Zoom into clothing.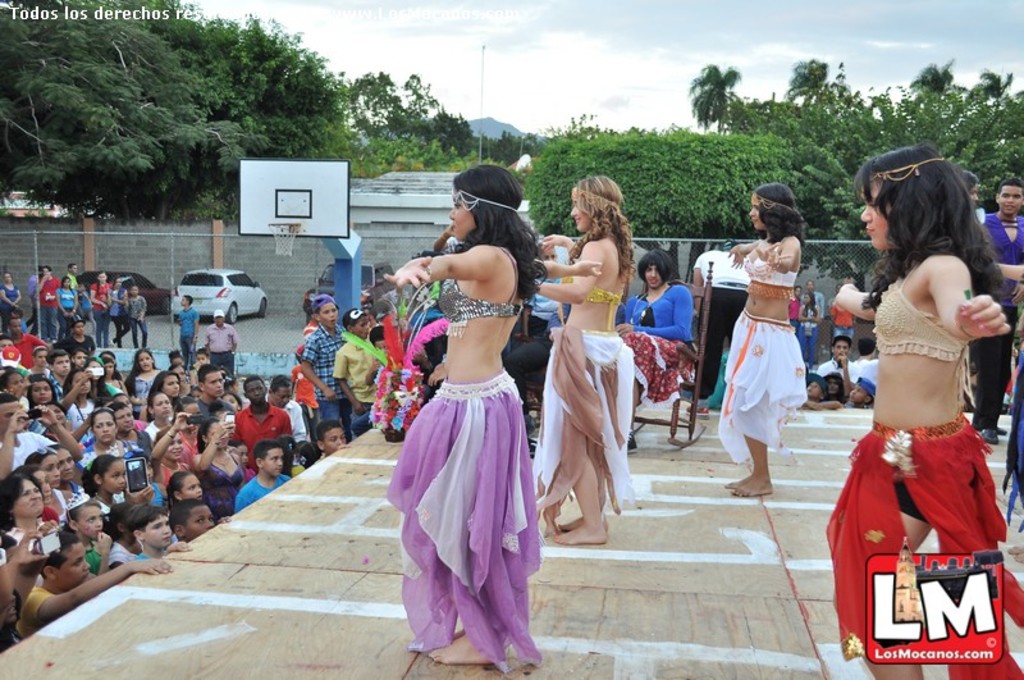
Zoom target: (300,320,344,429).
